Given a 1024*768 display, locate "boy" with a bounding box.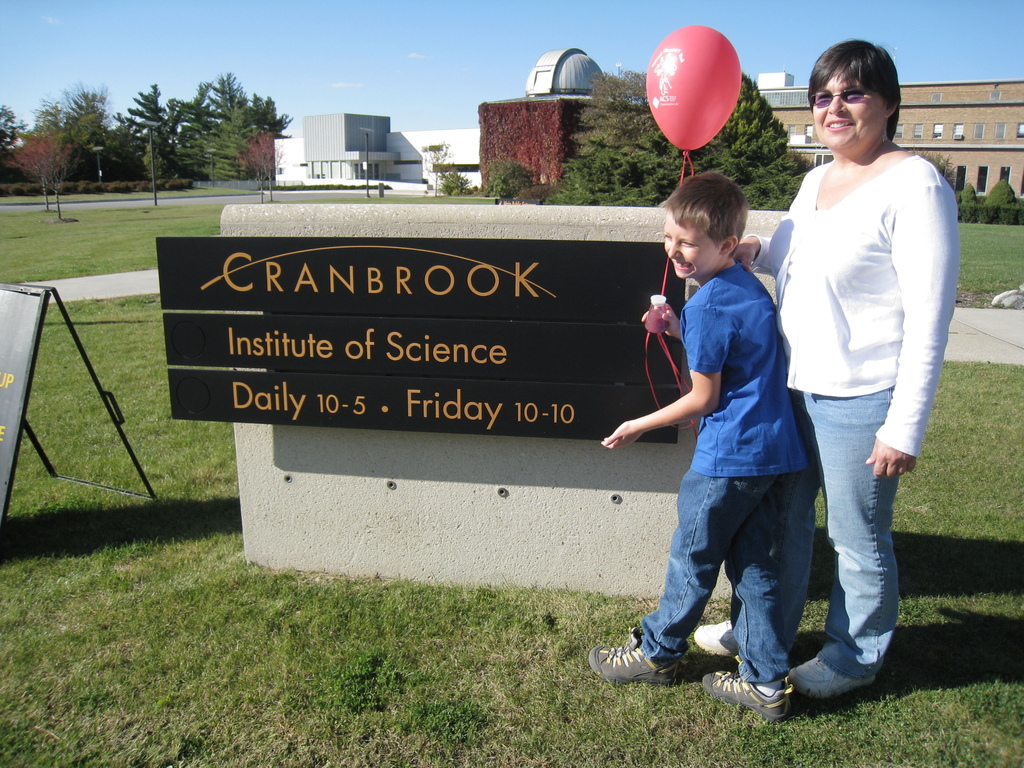
Located: 601 161 856 726.
